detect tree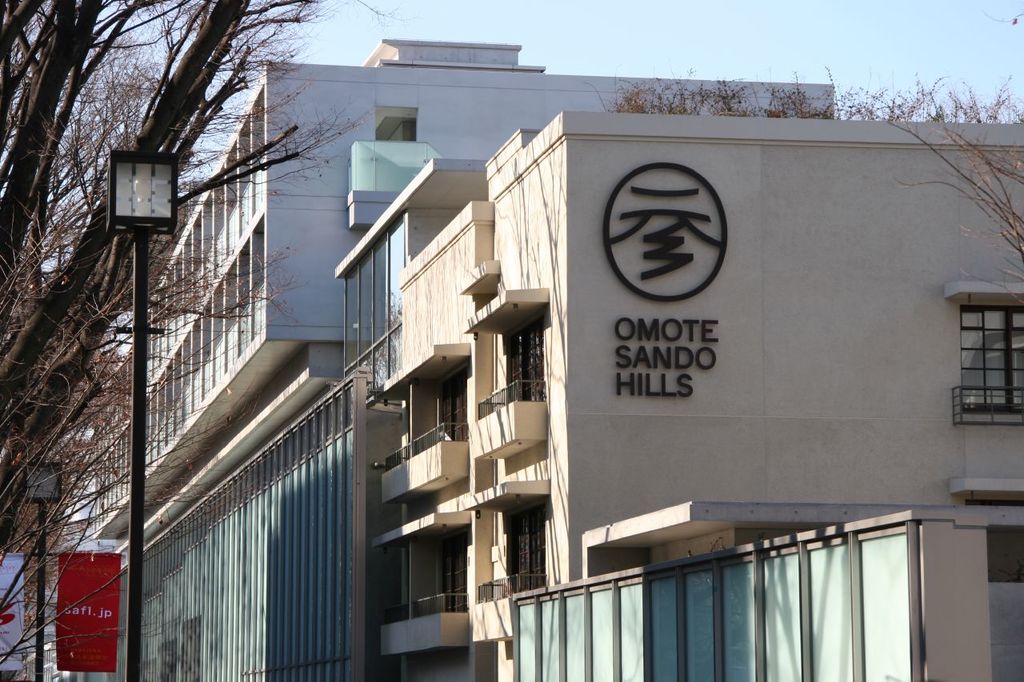
0:0:396:681
